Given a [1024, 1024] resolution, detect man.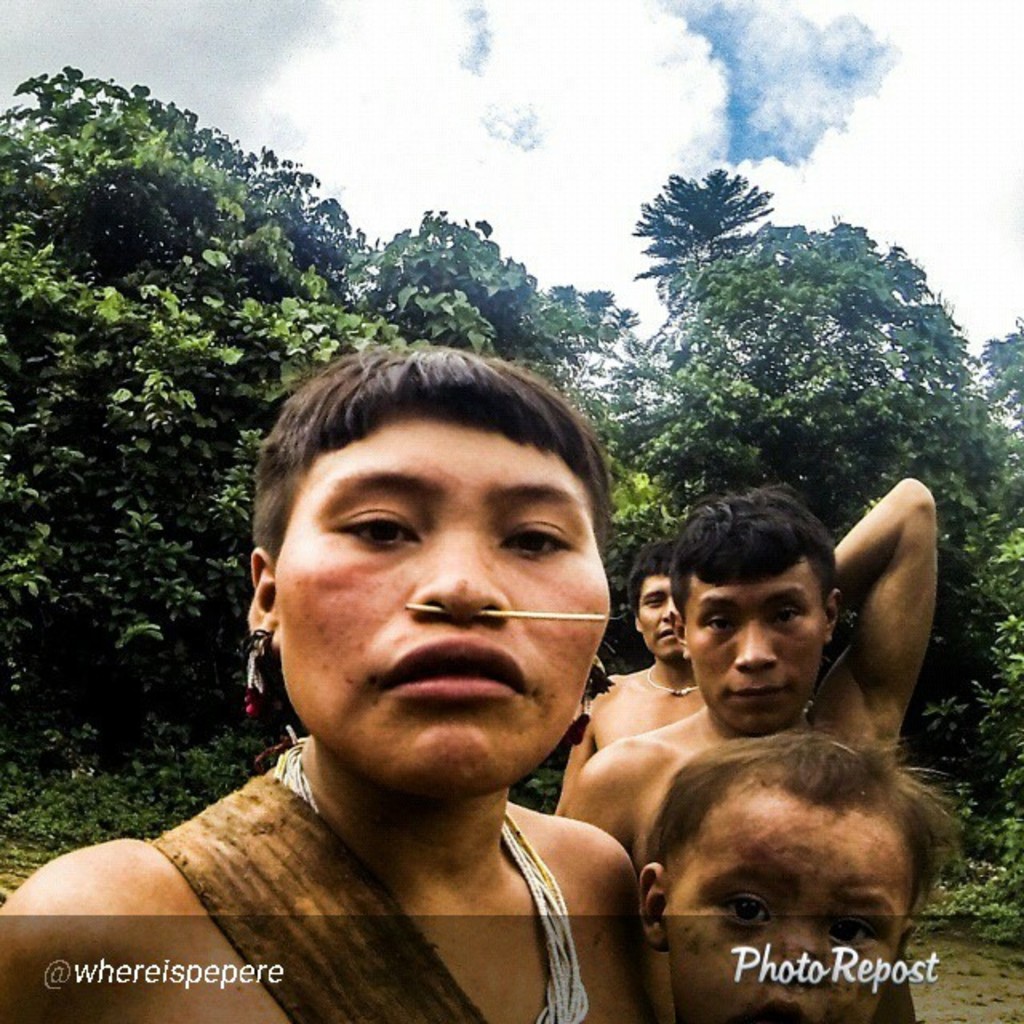
560/478/936/1022.
